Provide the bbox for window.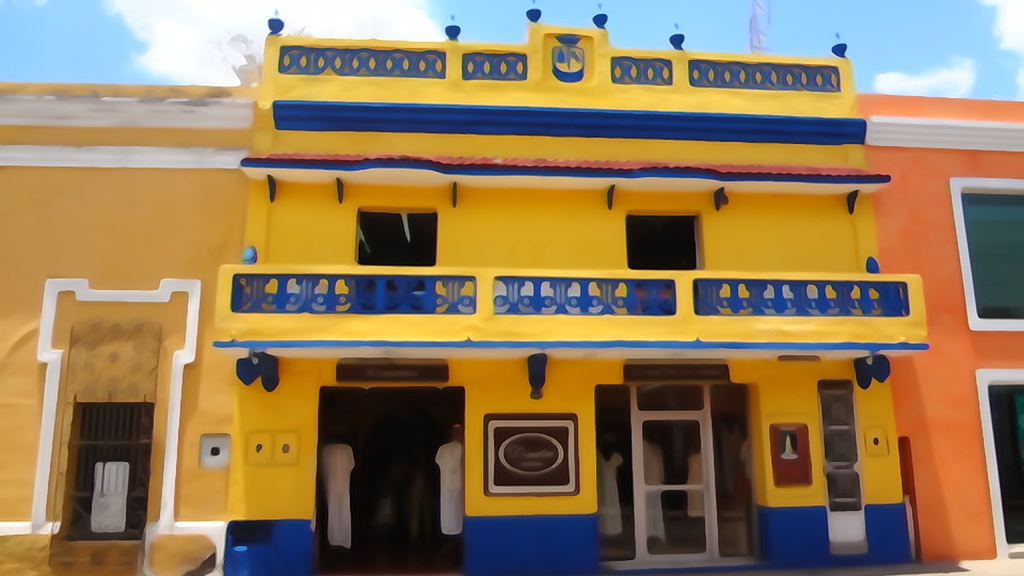
rect(61, 396, 161, 548).
